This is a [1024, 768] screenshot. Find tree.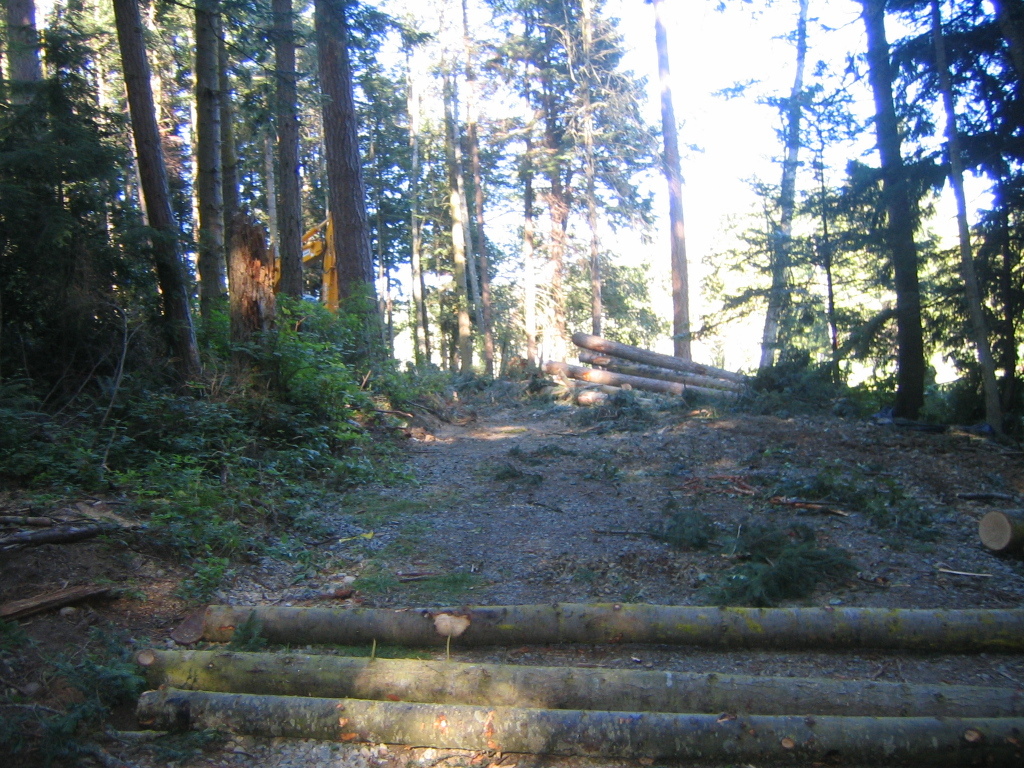
Bounding box: [x1=136, y1=678, x2=1023, y2=767].
